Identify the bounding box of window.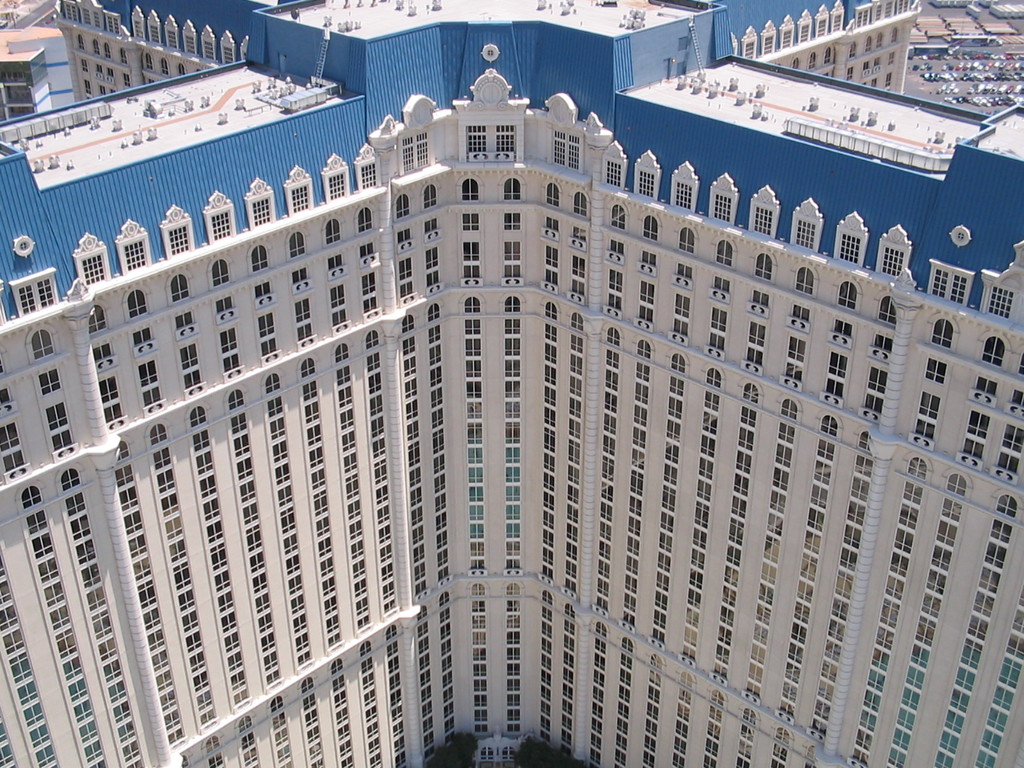
812/479/831/511.
